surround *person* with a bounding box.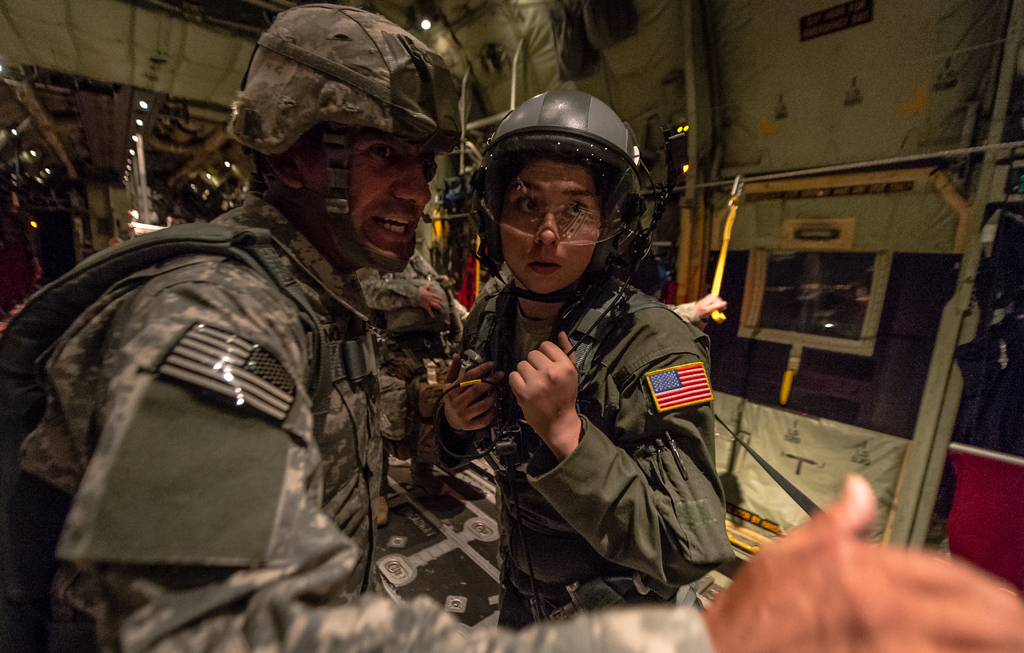
x1=1 y1=0 x2=1023 y2=652.
